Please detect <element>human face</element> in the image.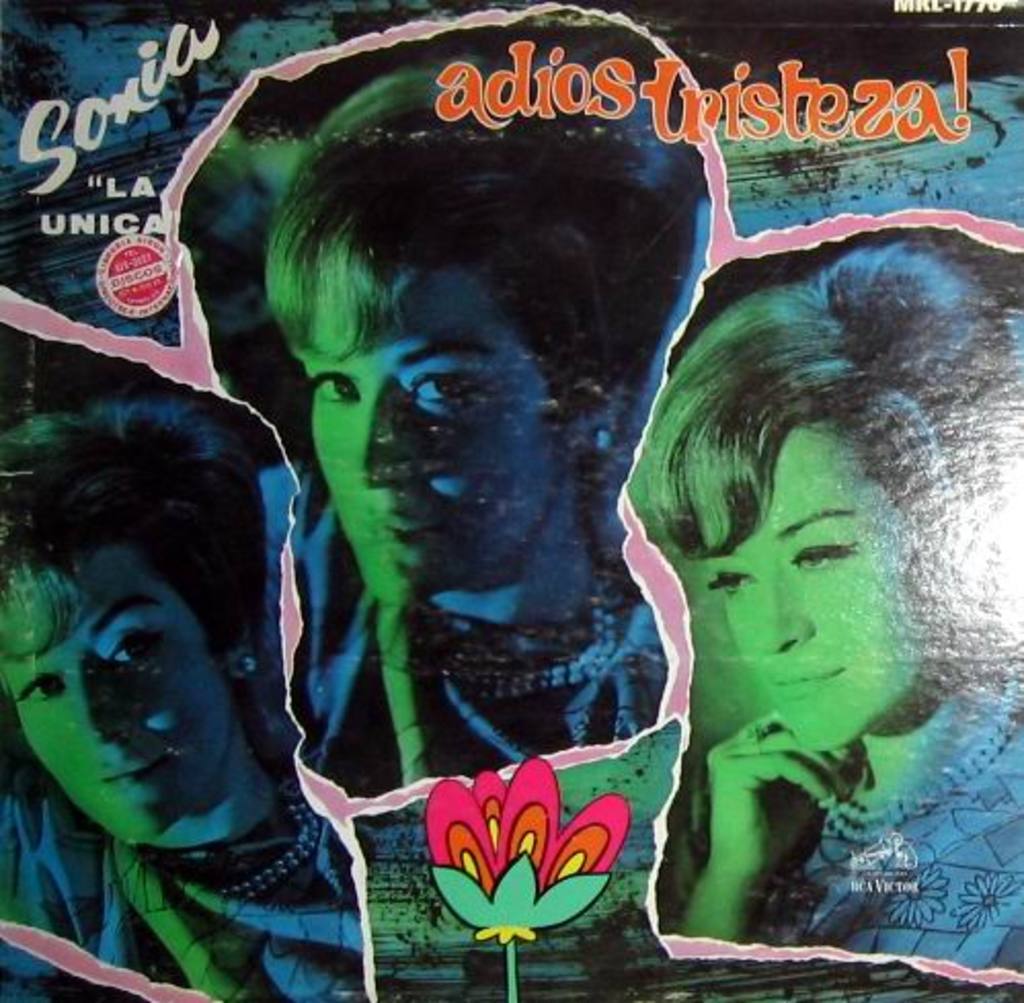
Rect(302, 260, 552, 603).
